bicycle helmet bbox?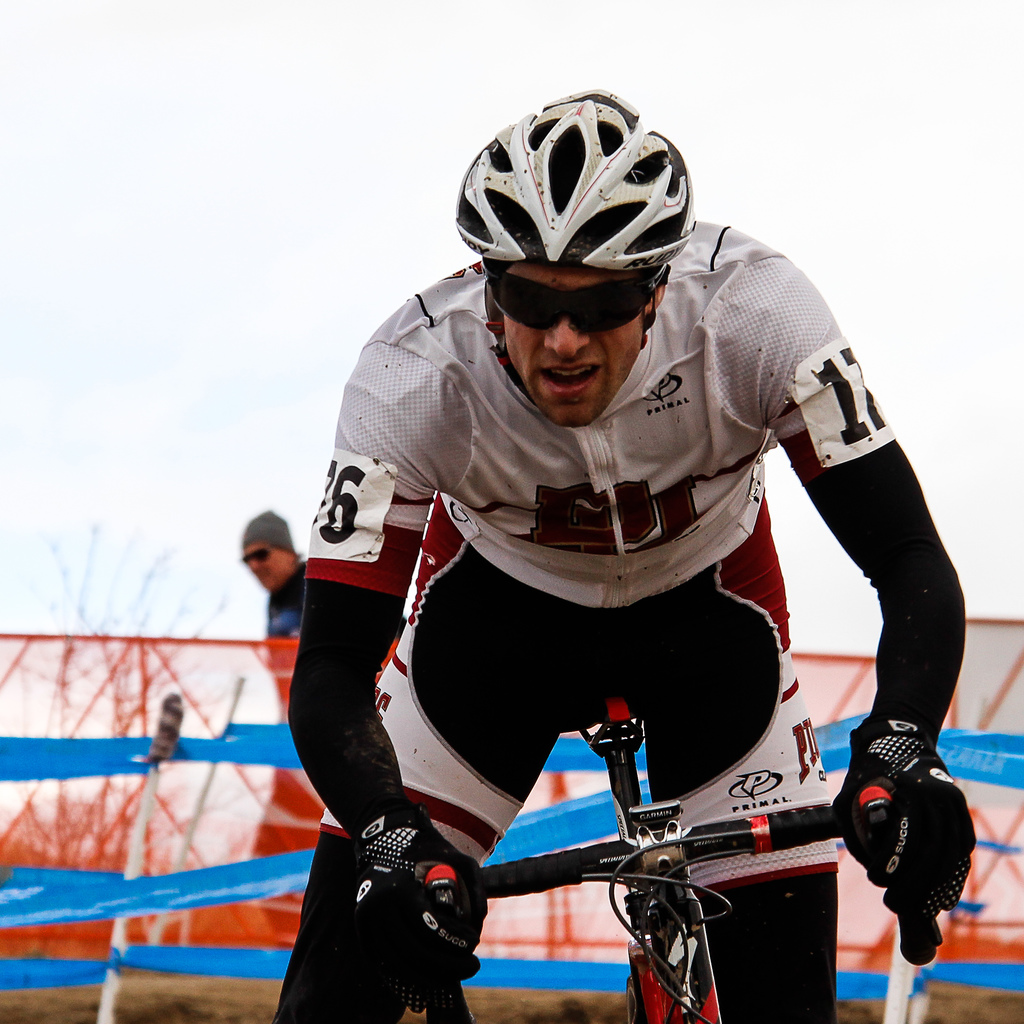
455:83:693:276
